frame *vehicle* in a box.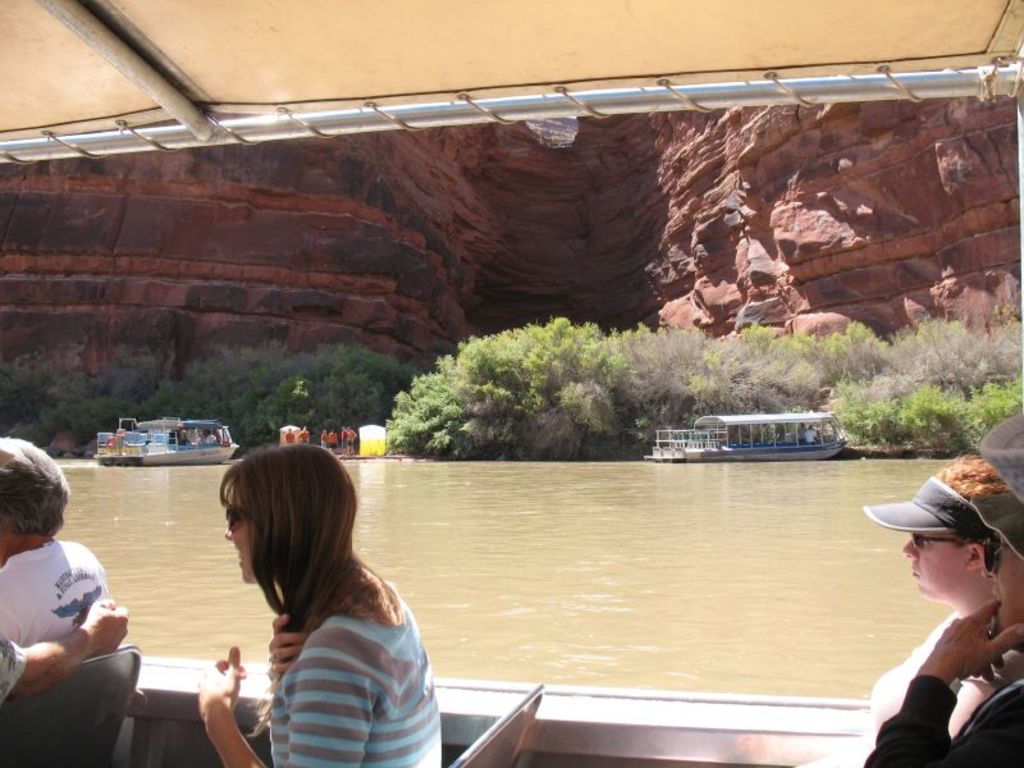
[x1=667, y1=408, x2=851, y2=468].
